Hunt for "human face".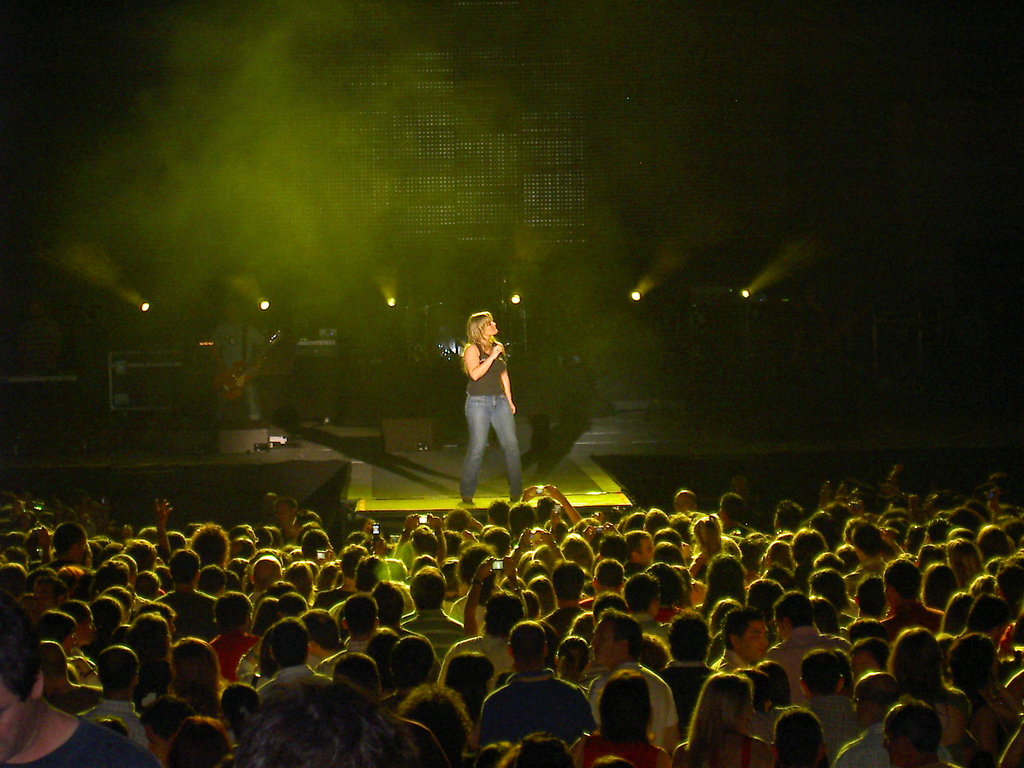
Hunted down at region(921, 496, 938, 513).
